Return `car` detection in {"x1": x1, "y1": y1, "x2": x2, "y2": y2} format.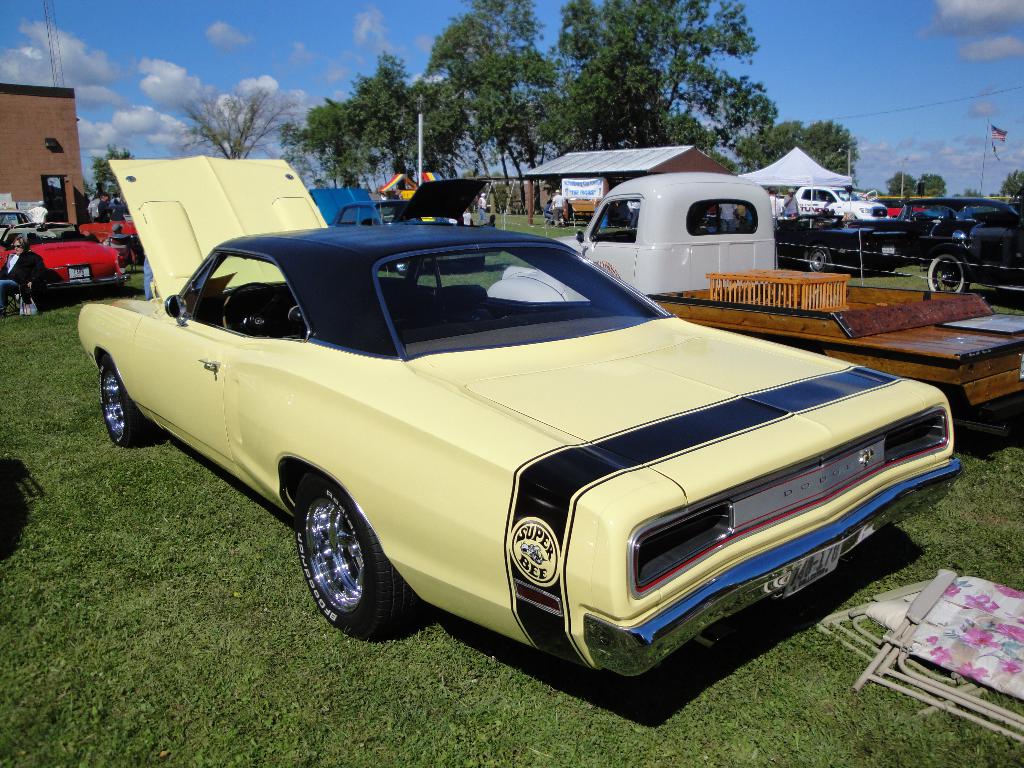
{"x1": 76, "y1": 157, "x2": 964, "y2": 680}.
